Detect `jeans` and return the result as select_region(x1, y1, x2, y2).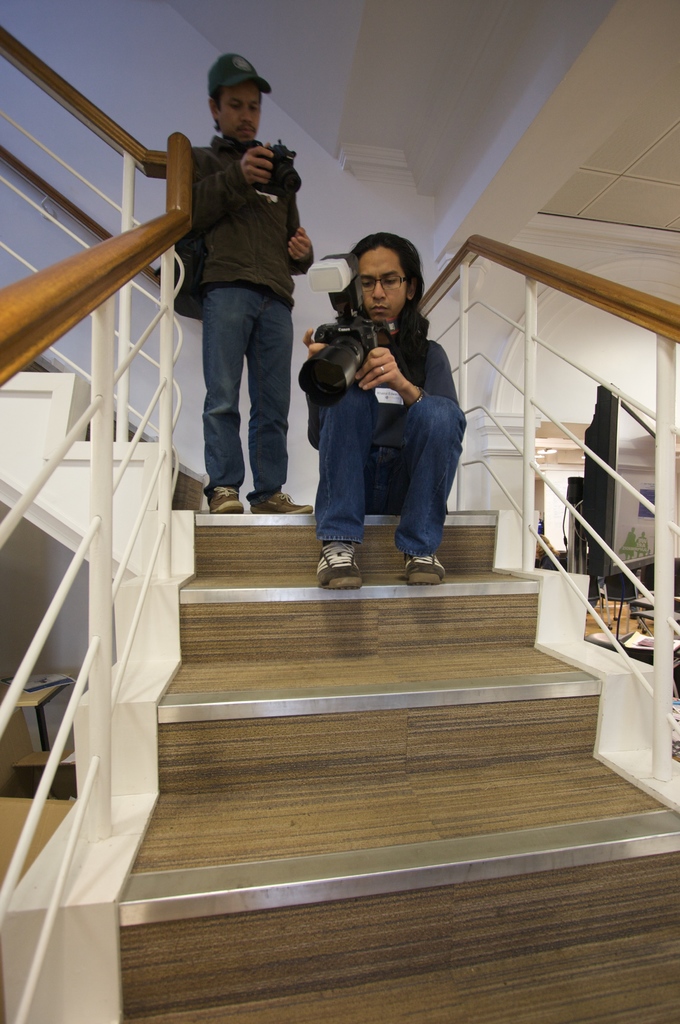
select_region(187, 267, 299, 510).
